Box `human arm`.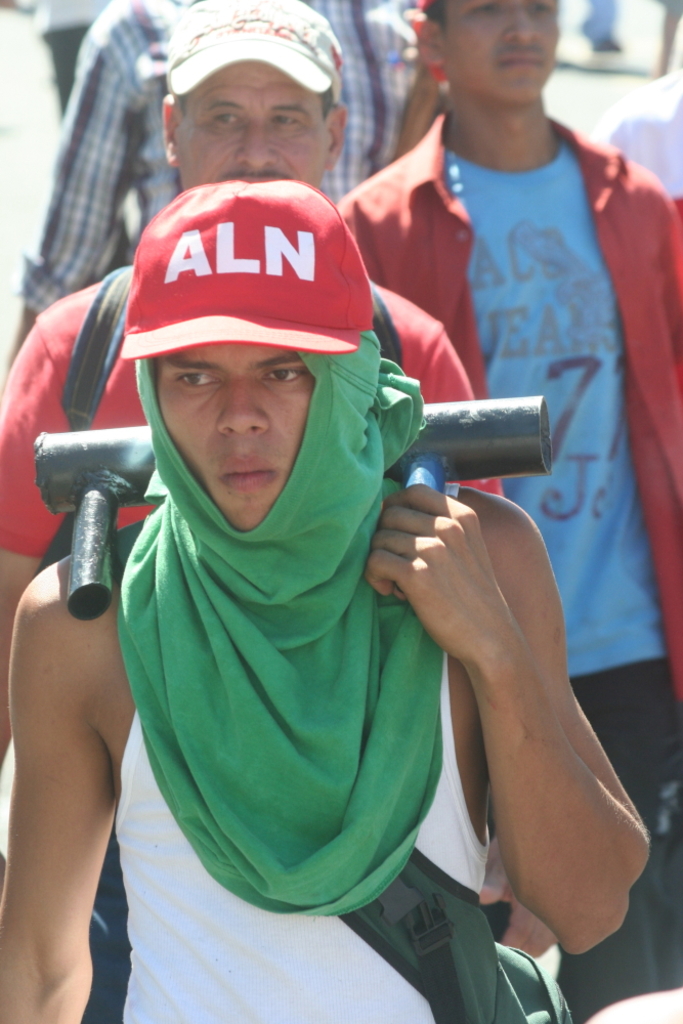
l=0, t=319, r=78, b=762.
